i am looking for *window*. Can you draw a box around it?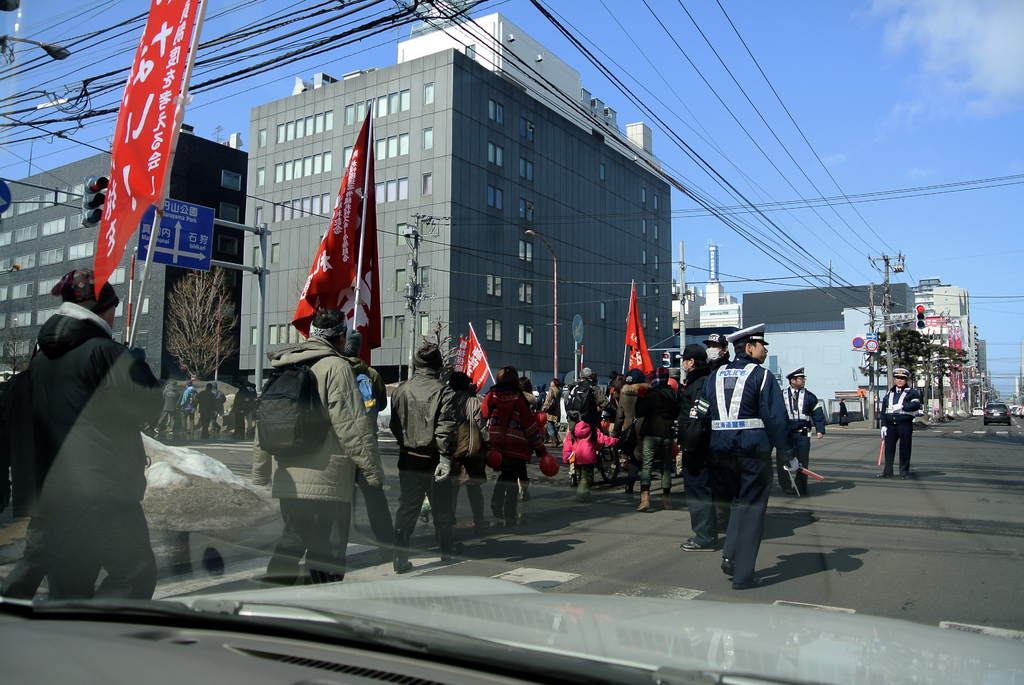
Sure, the bounding box is bbox=[641, 217, 648, 235].
